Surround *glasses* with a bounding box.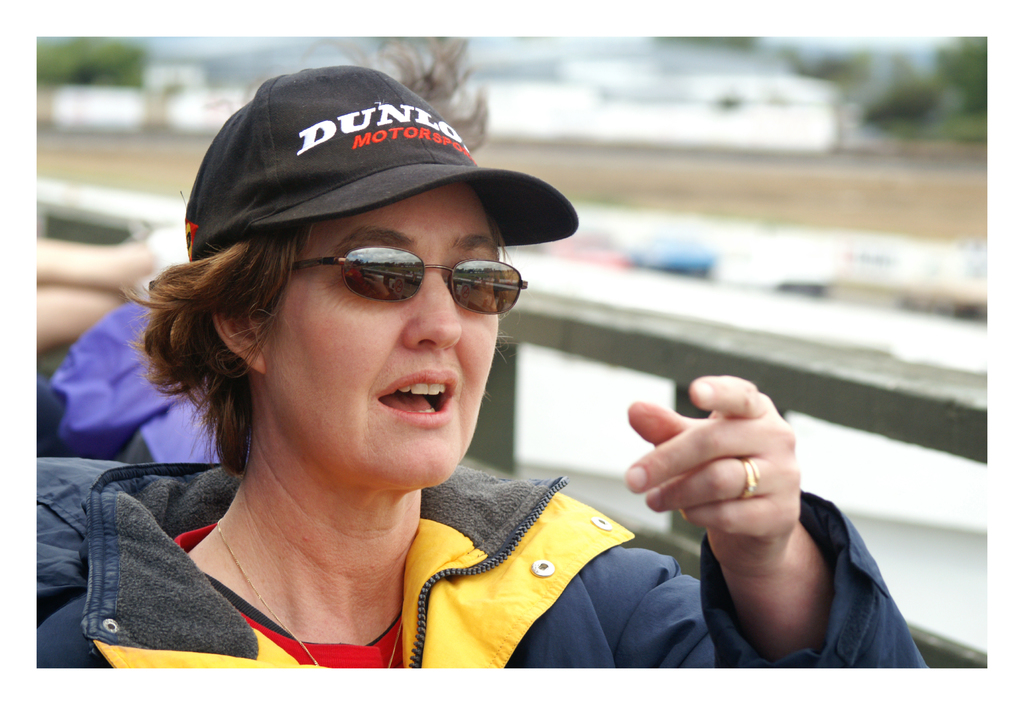
{"x1": 260, "y1": 248, "x2": 533, "y2": 317}.
